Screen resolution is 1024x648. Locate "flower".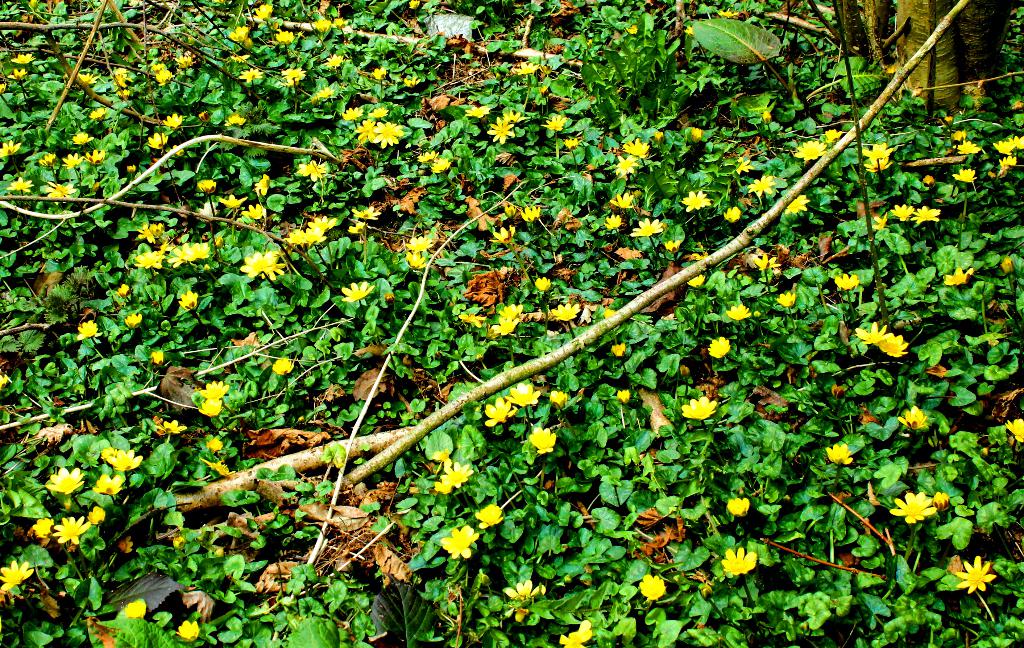
detection(219, 111, 249, 129).
